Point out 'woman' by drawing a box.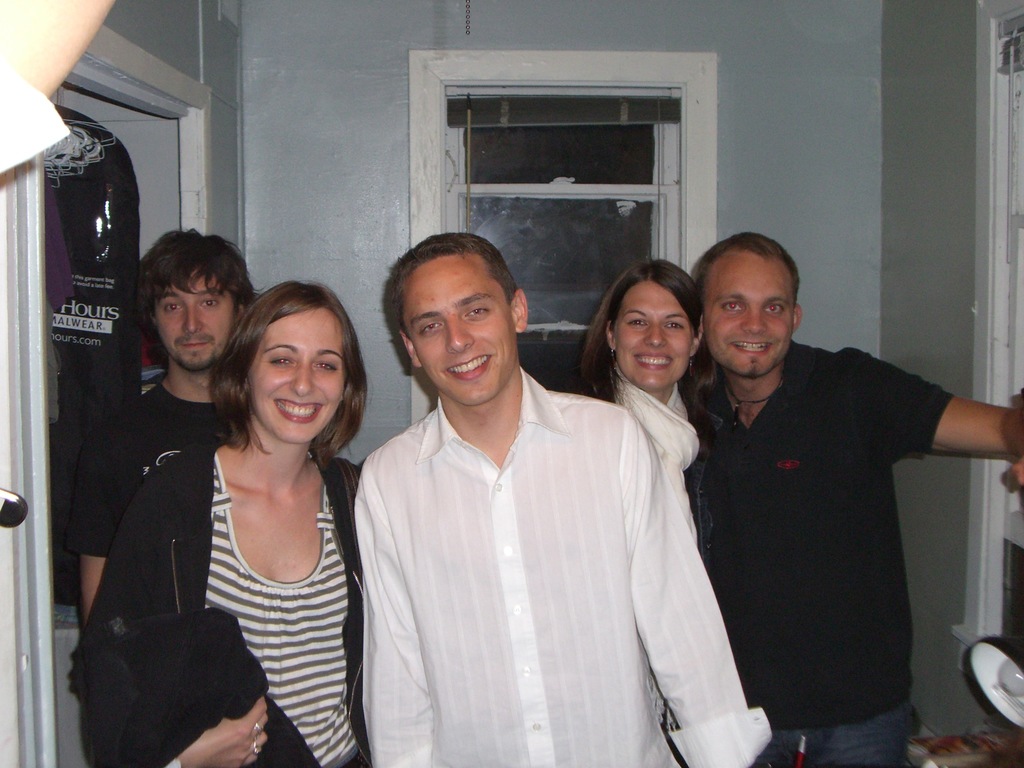
select_region(570, 256, 714, 547).
